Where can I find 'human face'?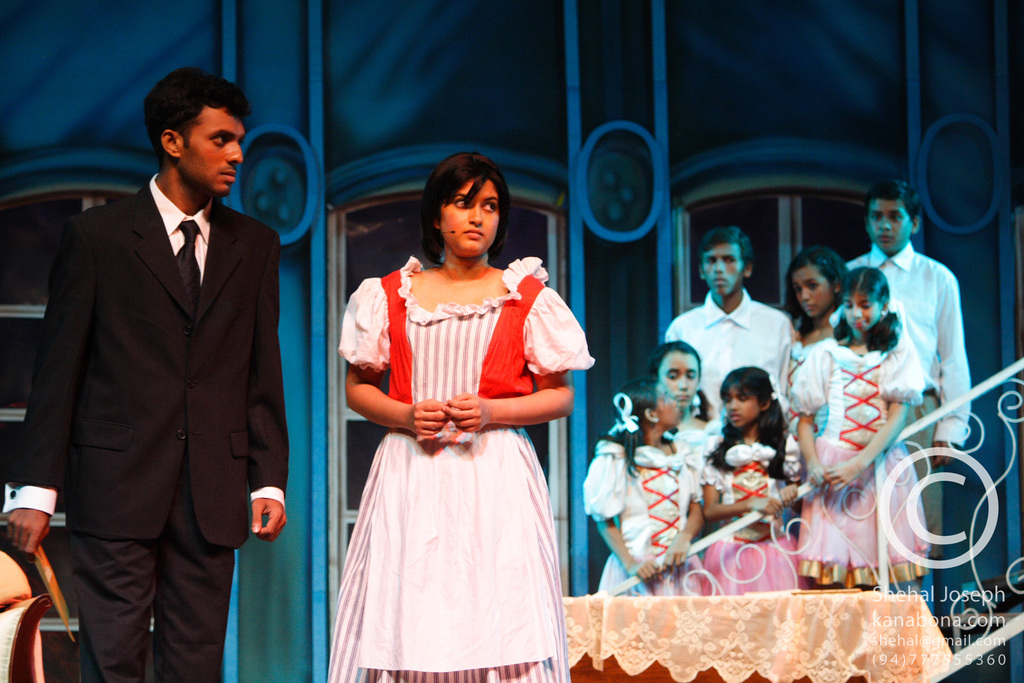
You can find it at 662/351/694/409.
